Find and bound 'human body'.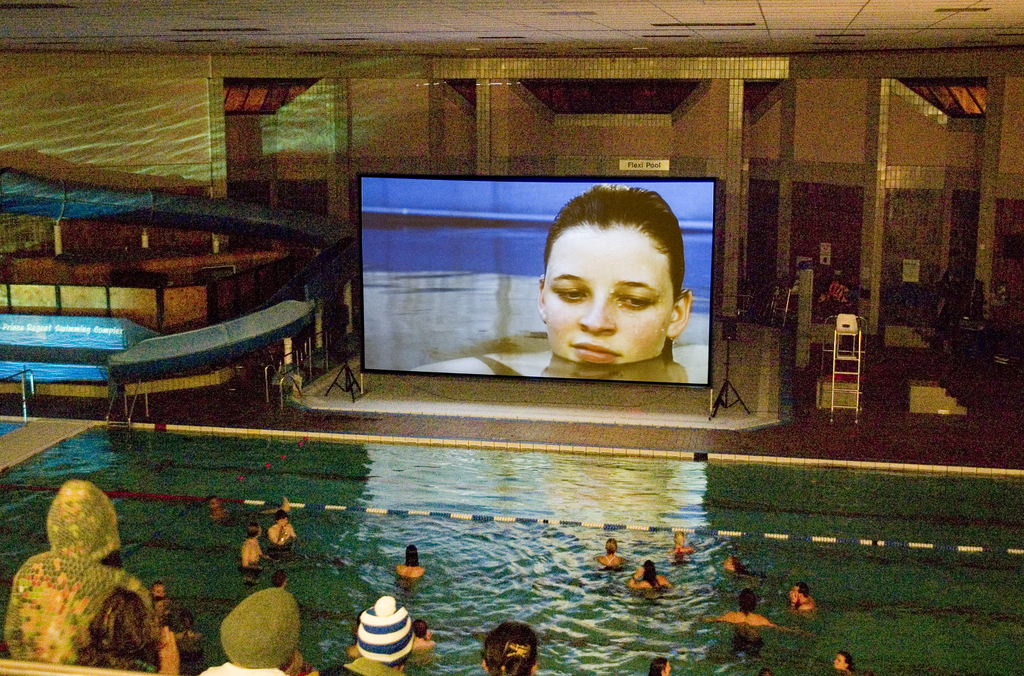
Bound: 238/538/266/572.
